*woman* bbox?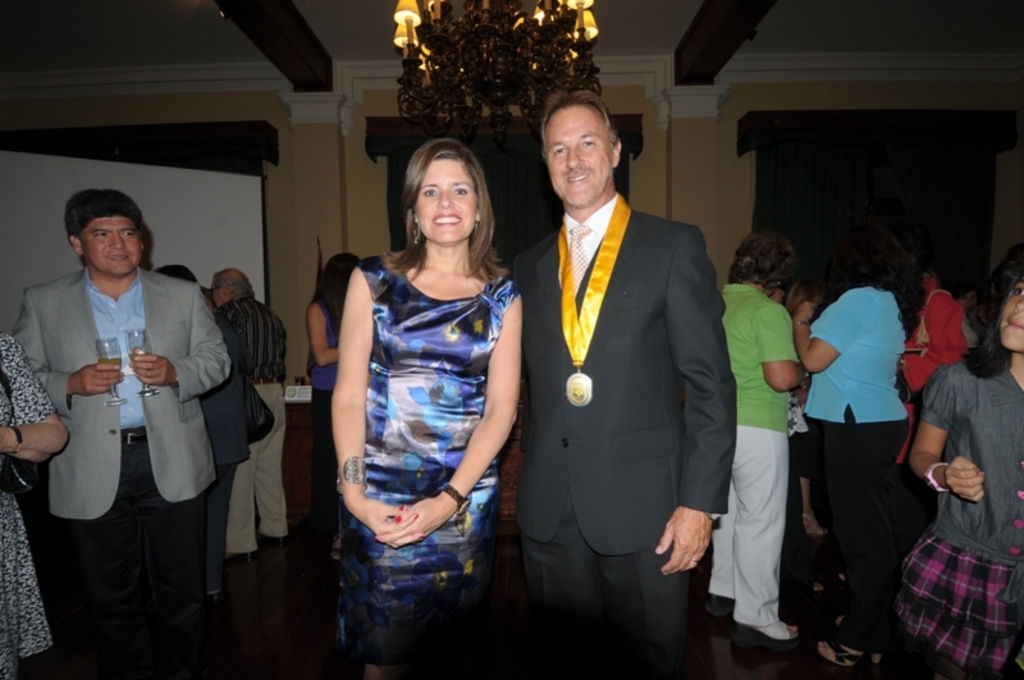
[783, 234, 906, 665]
